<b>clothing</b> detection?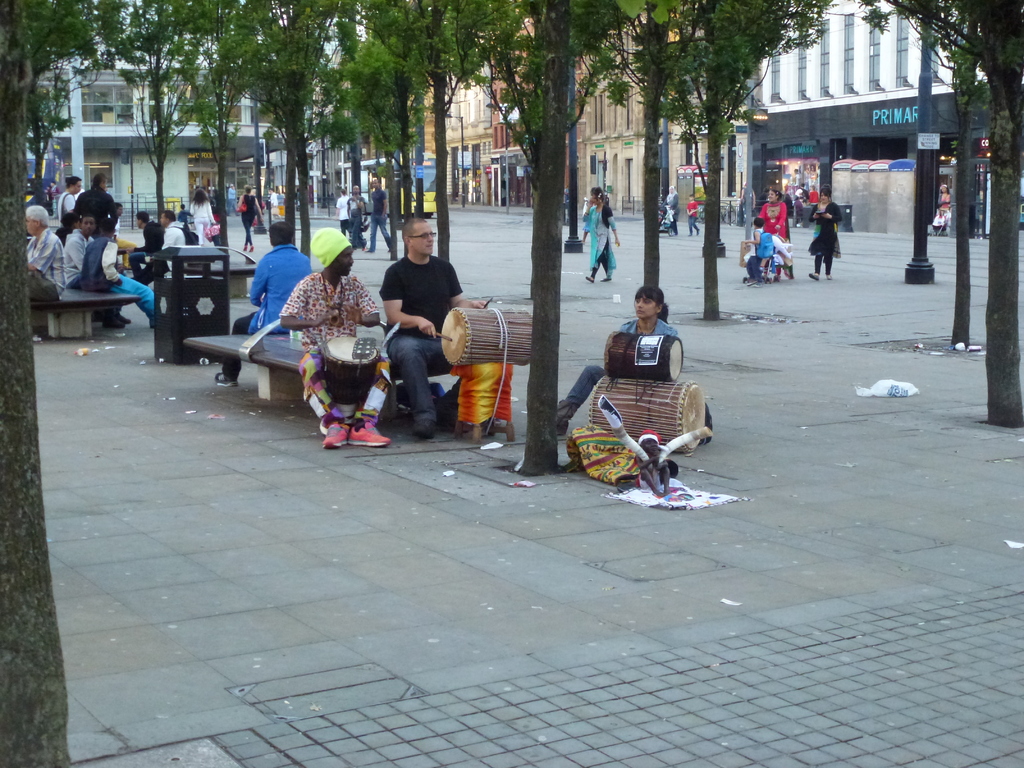
select_region(384, 260, 468, 416)
